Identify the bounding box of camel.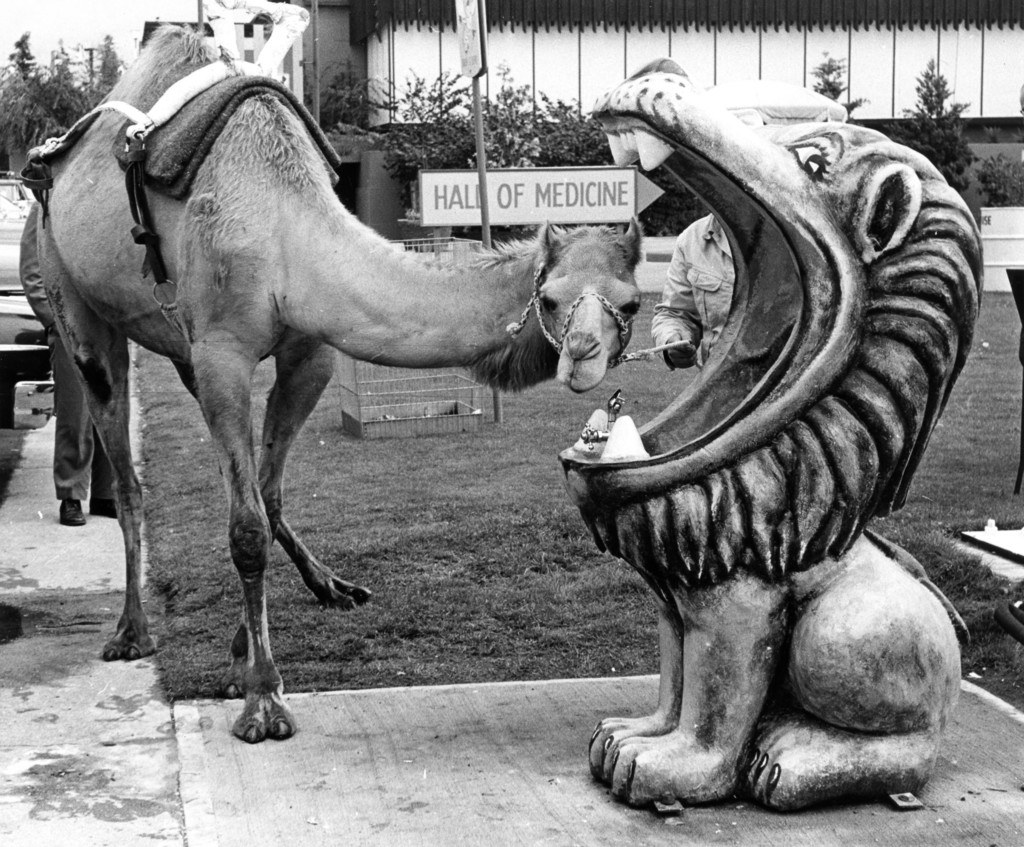
[33, 24, 642, 736].
